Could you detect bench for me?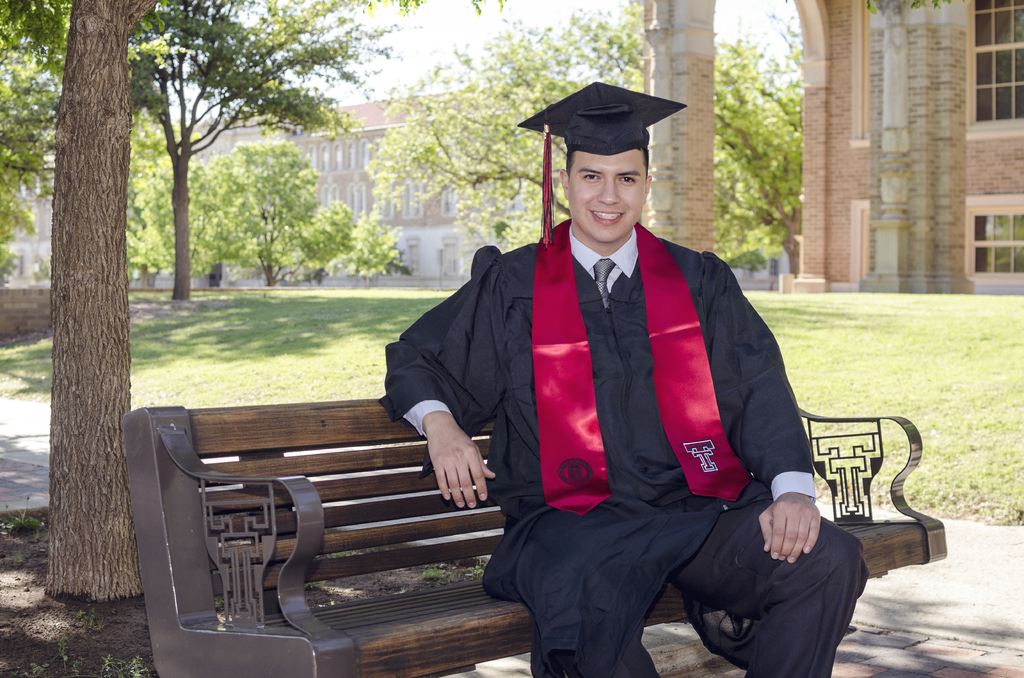
Detection result: bbox(115, 402, 947, 677).
